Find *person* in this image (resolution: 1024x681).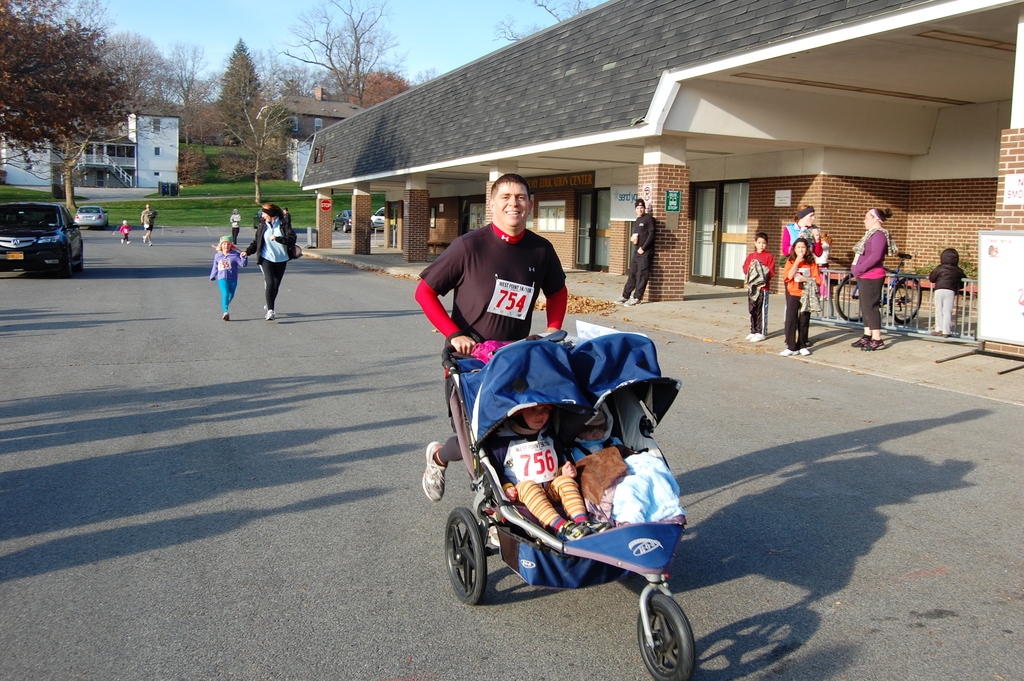
207,238,254,320.
